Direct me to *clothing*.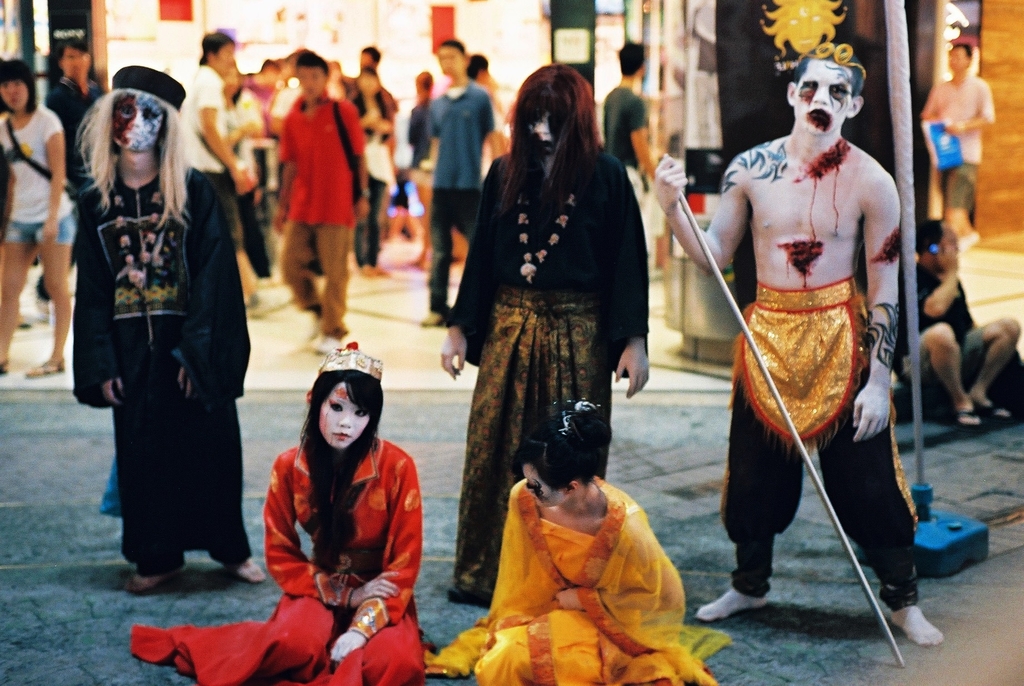
Direction: select_region(278, 96, 370, 334).
